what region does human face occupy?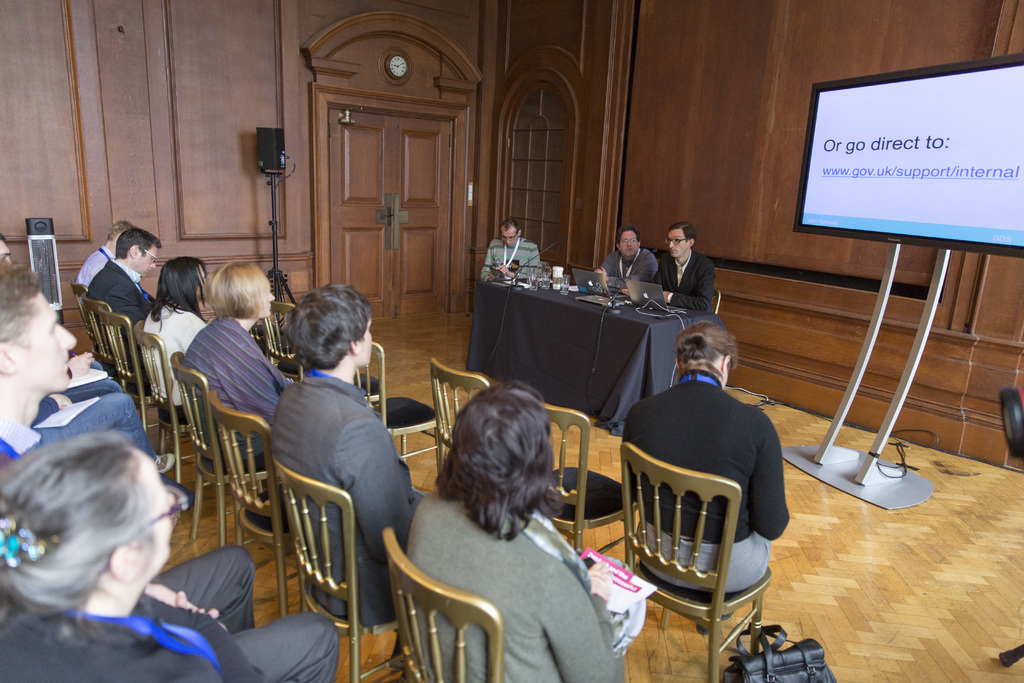
region(499, 230, 519, 247).
